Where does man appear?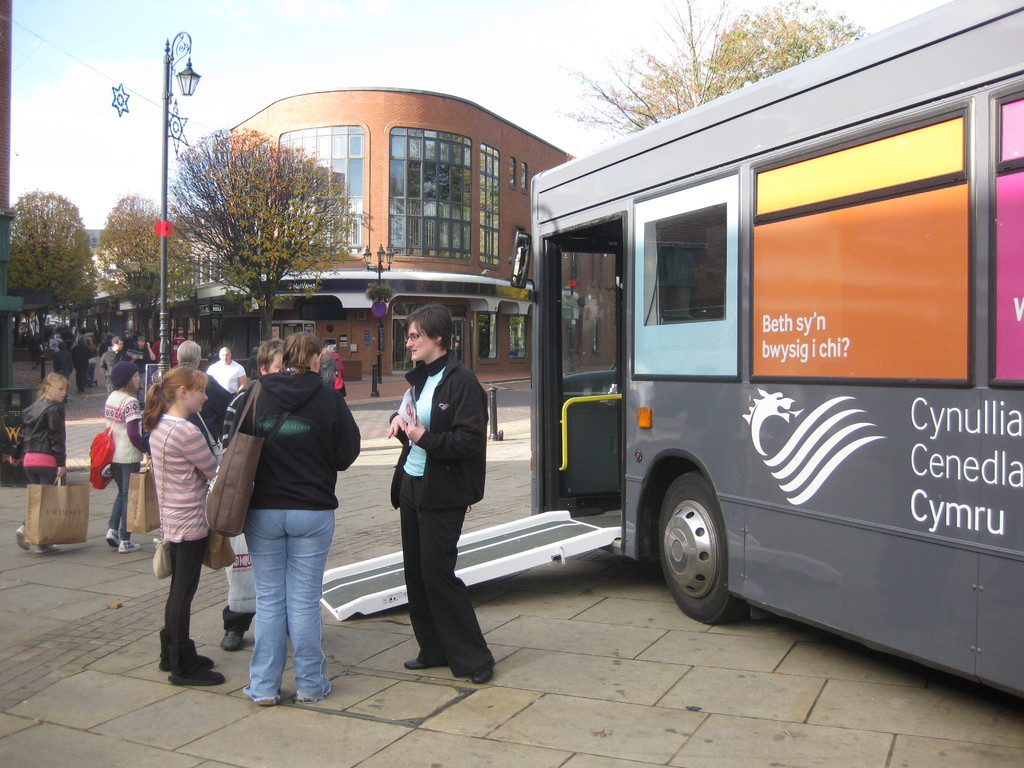
Appears at bbox=[124, 335, 160, 400].
